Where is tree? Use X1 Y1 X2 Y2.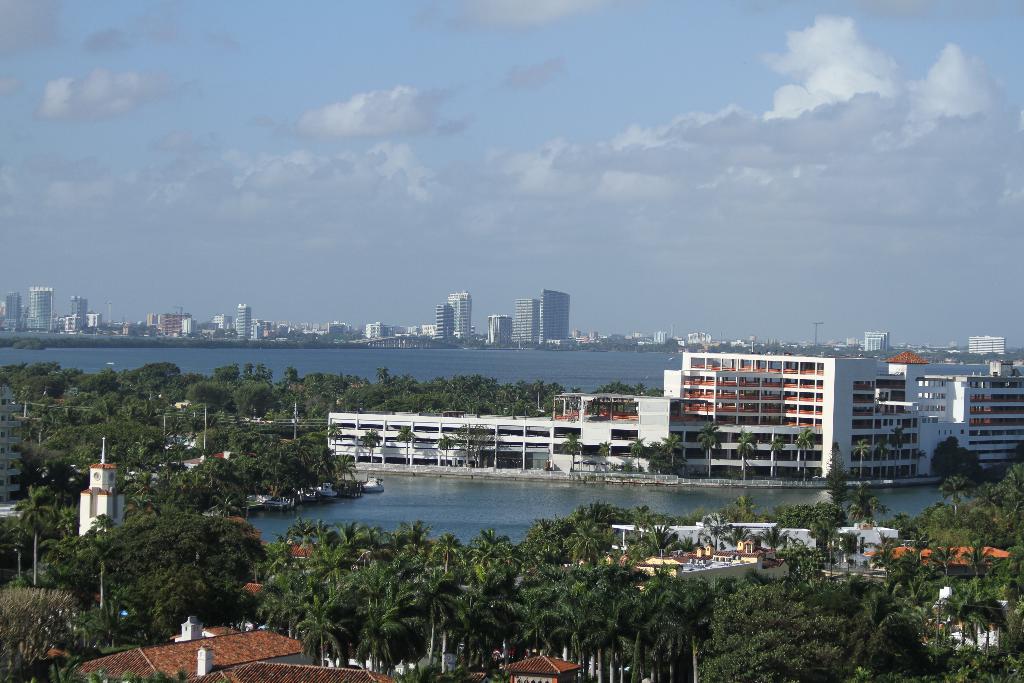
353 550 397 601.
